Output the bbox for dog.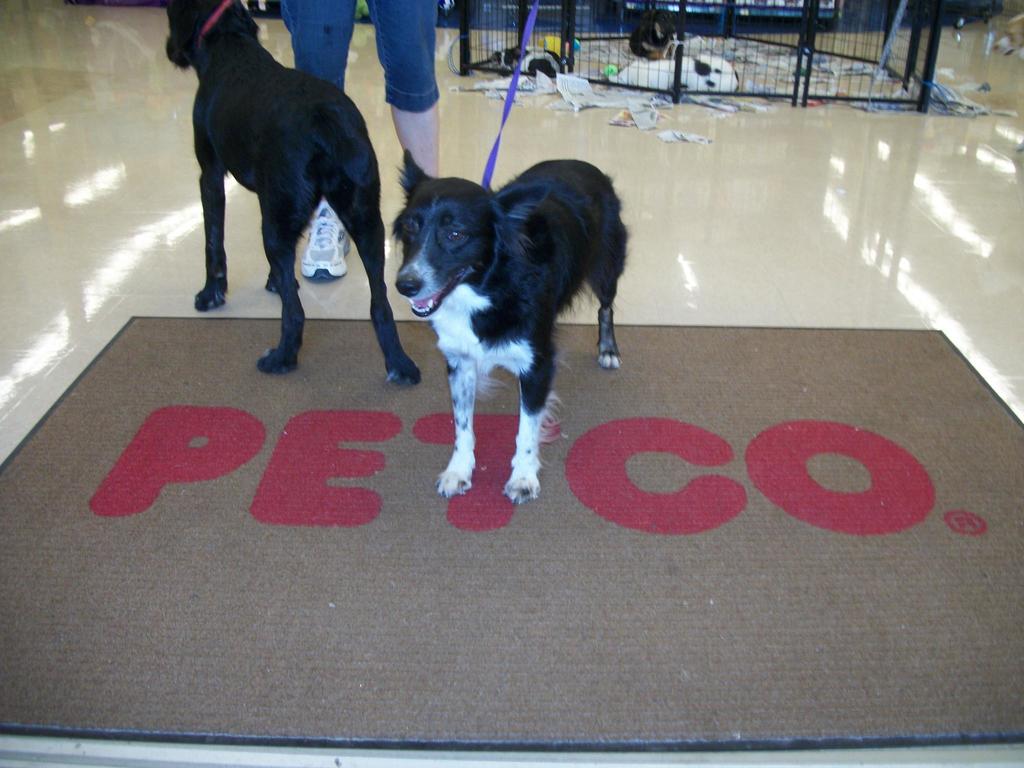
box(387, 148, 628, 508).
